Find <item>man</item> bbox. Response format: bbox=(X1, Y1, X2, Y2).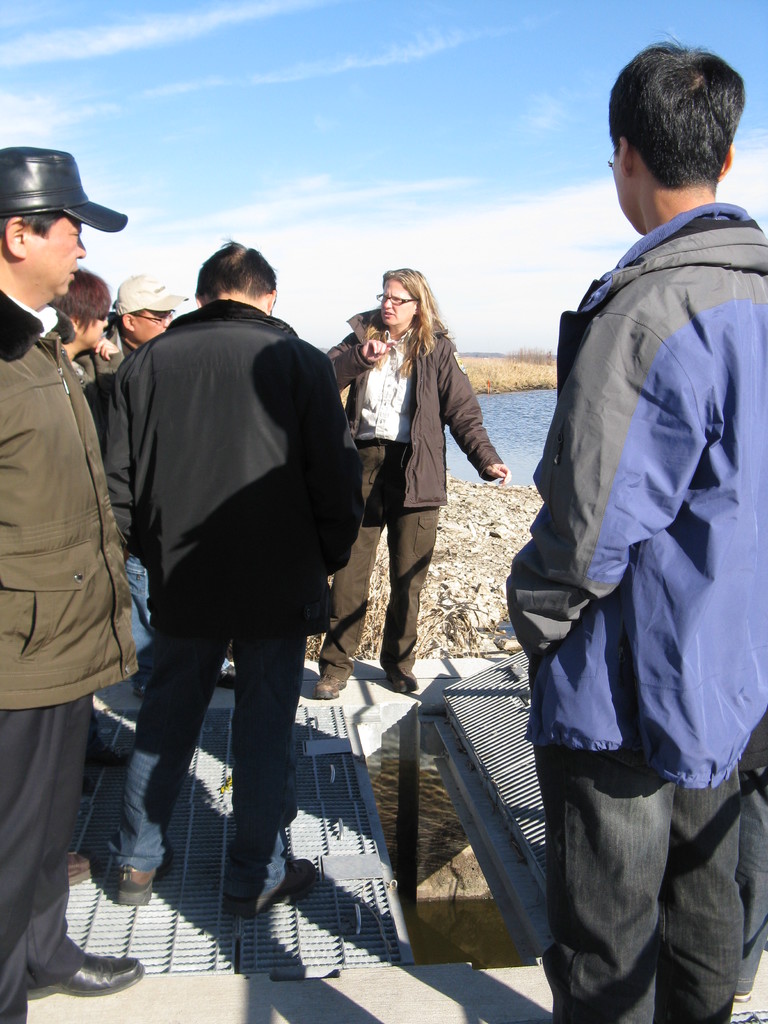
bbox=(88, 277, 184, 378).
